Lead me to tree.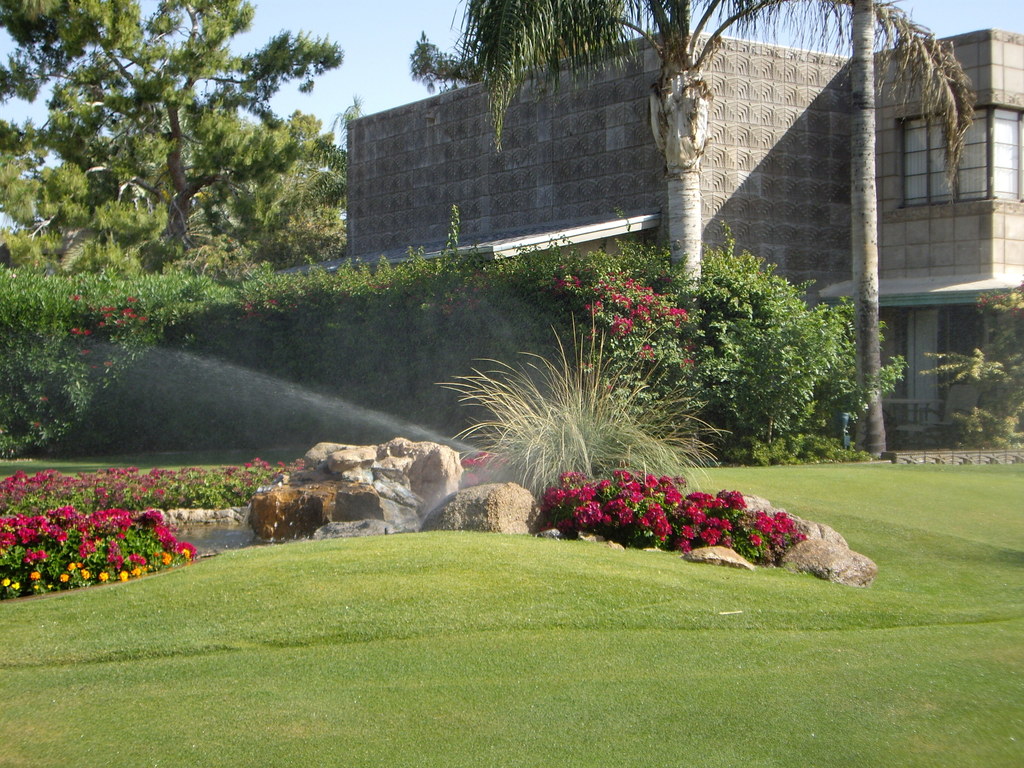
Lead to box=[451, 0, 982, 307].
